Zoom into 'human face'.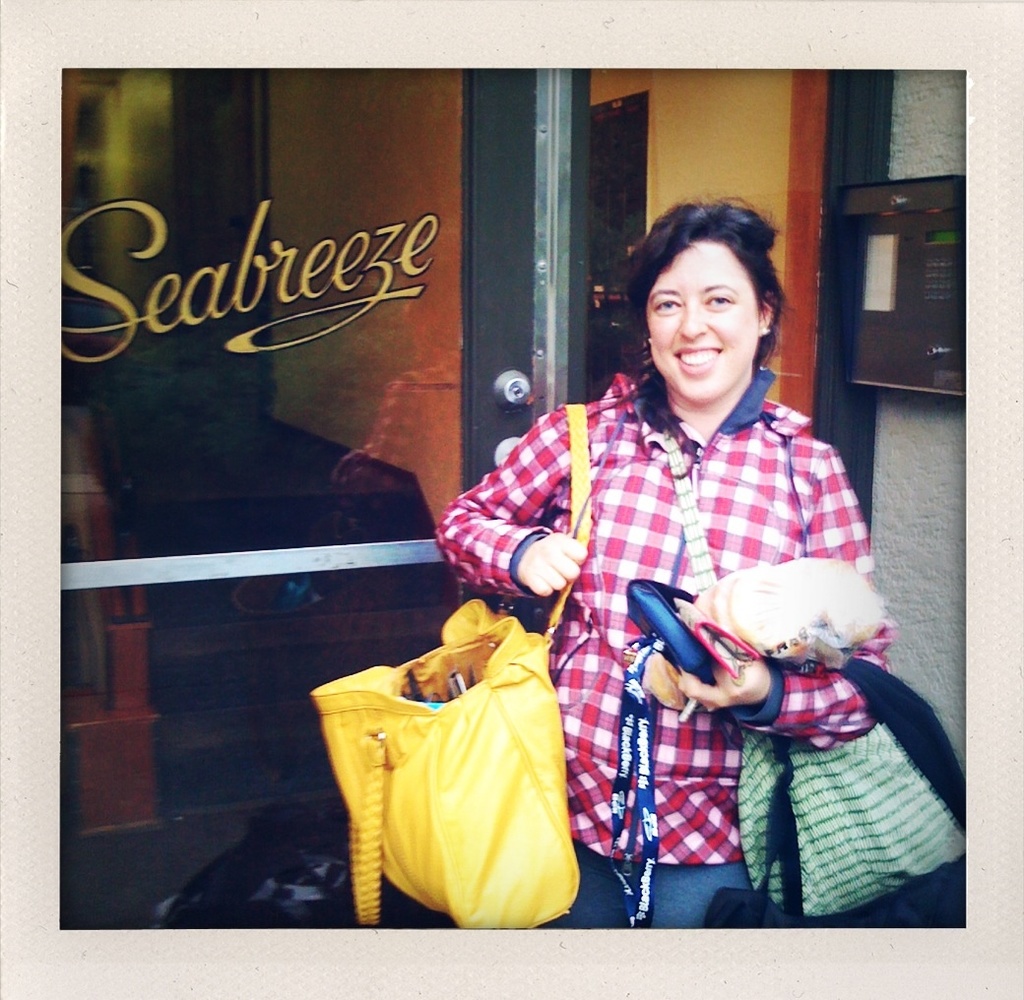
Zoom target: 642, 244, 754, 403.
